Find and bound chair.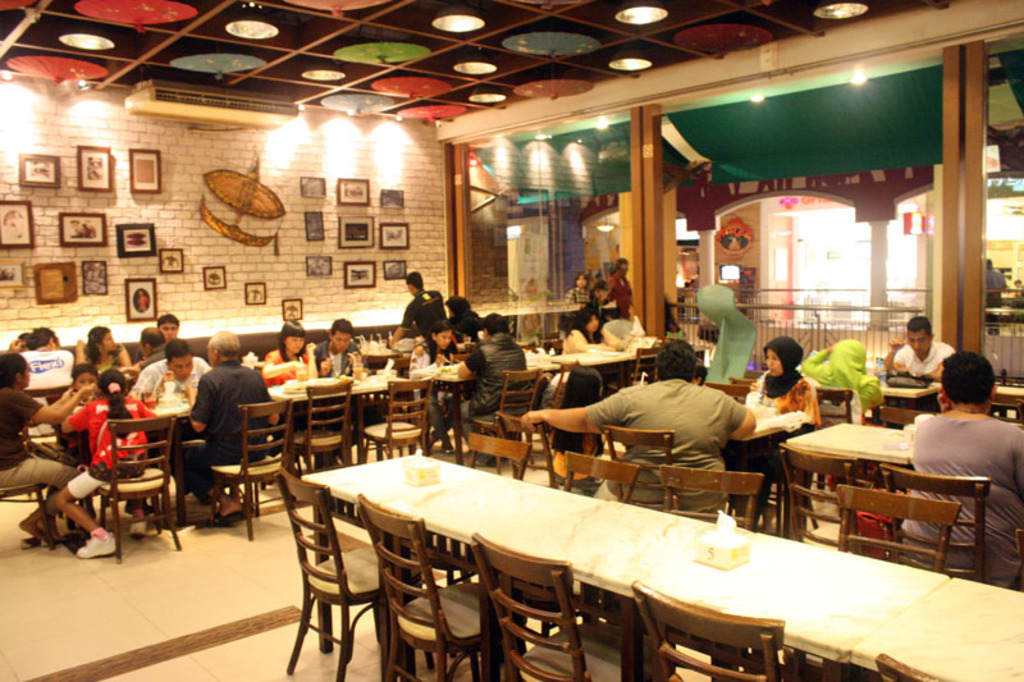
Bound: 361 494 493 681.
